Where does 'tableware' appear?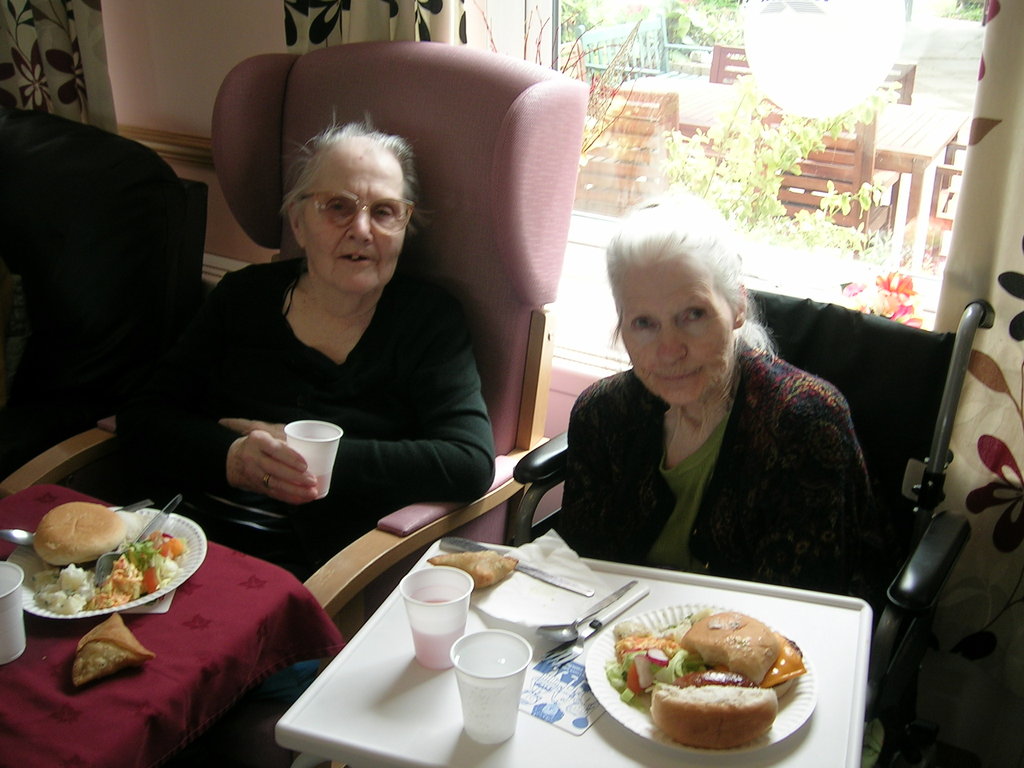
Appears at [449,623,532,743].
